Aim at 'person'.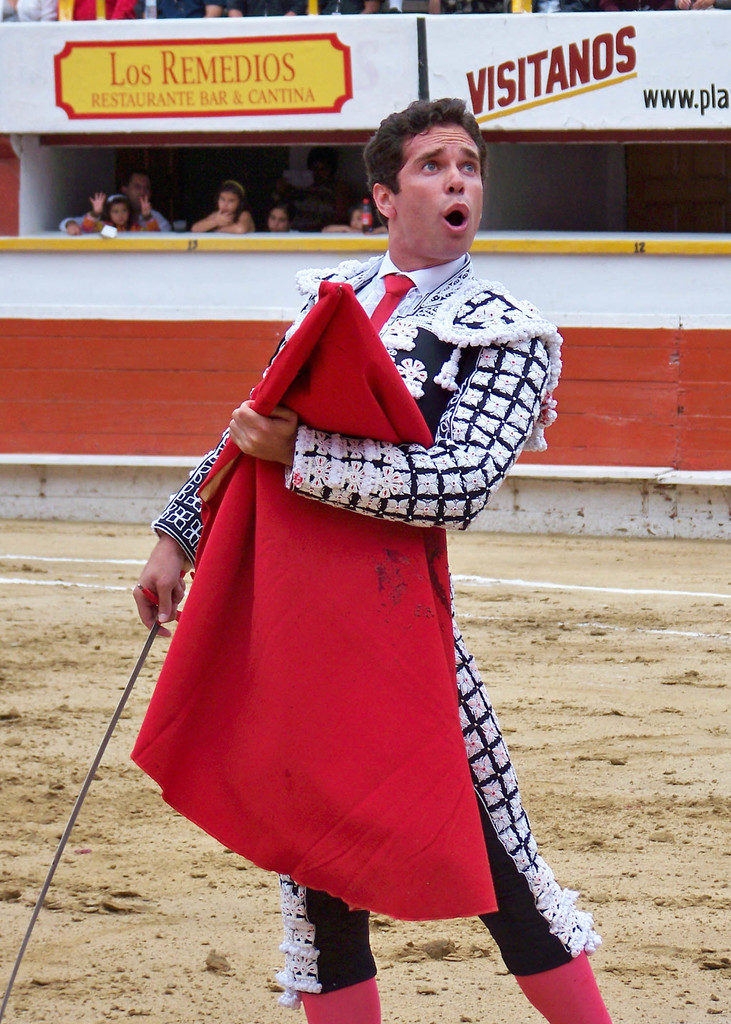
Aimed at 129,118,579,1008.
